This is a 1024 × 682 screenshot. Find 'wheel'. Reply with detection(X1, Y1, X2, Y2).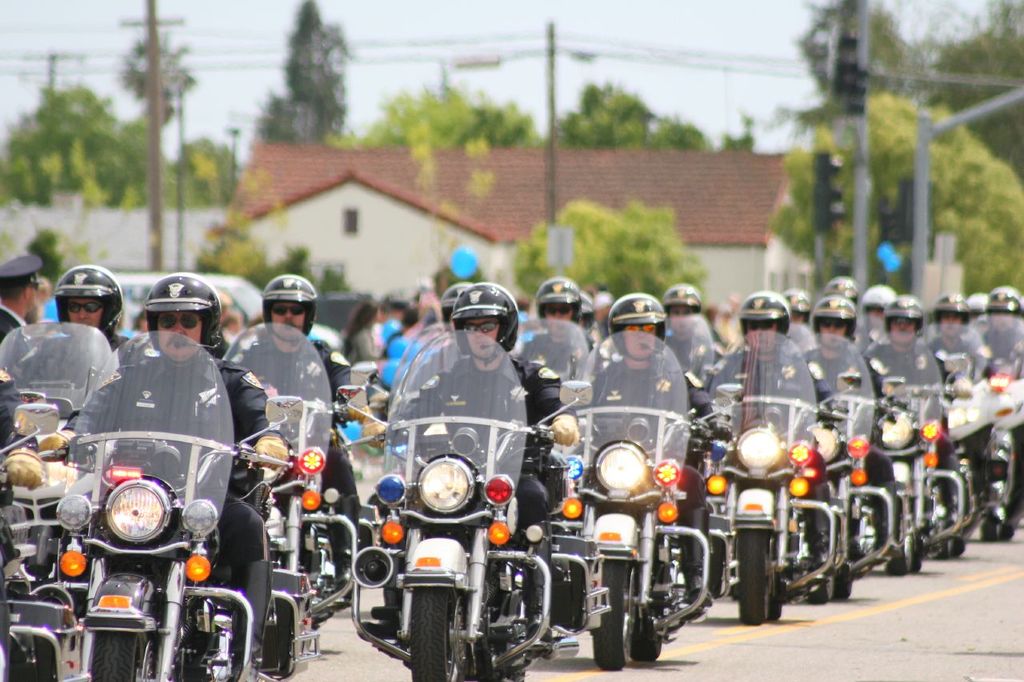
detection(771, 583, 785, 620).
